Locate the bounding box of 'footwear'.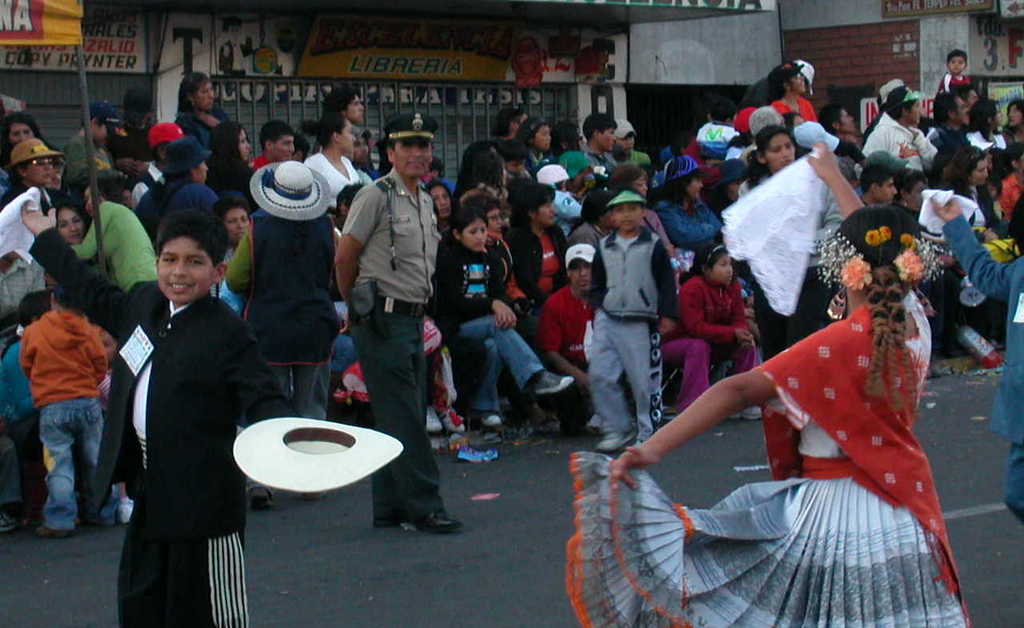
Bounding box: <bbox>596, 433, 632, 453</bbox>.
